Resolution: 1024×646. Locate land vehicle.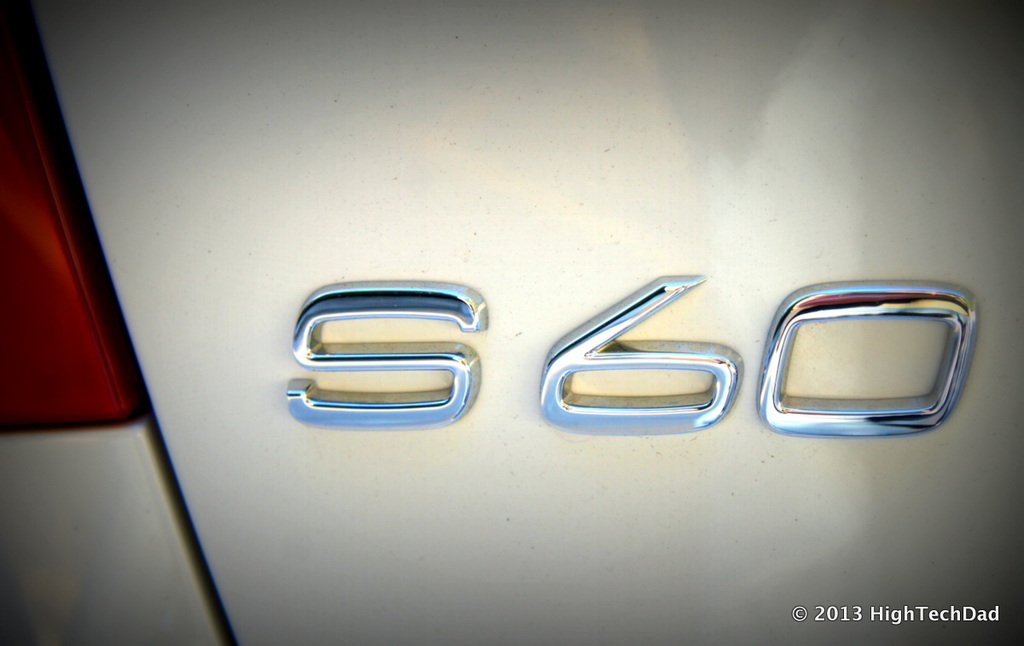
<region>20, 60, 1023, 622</region>.
